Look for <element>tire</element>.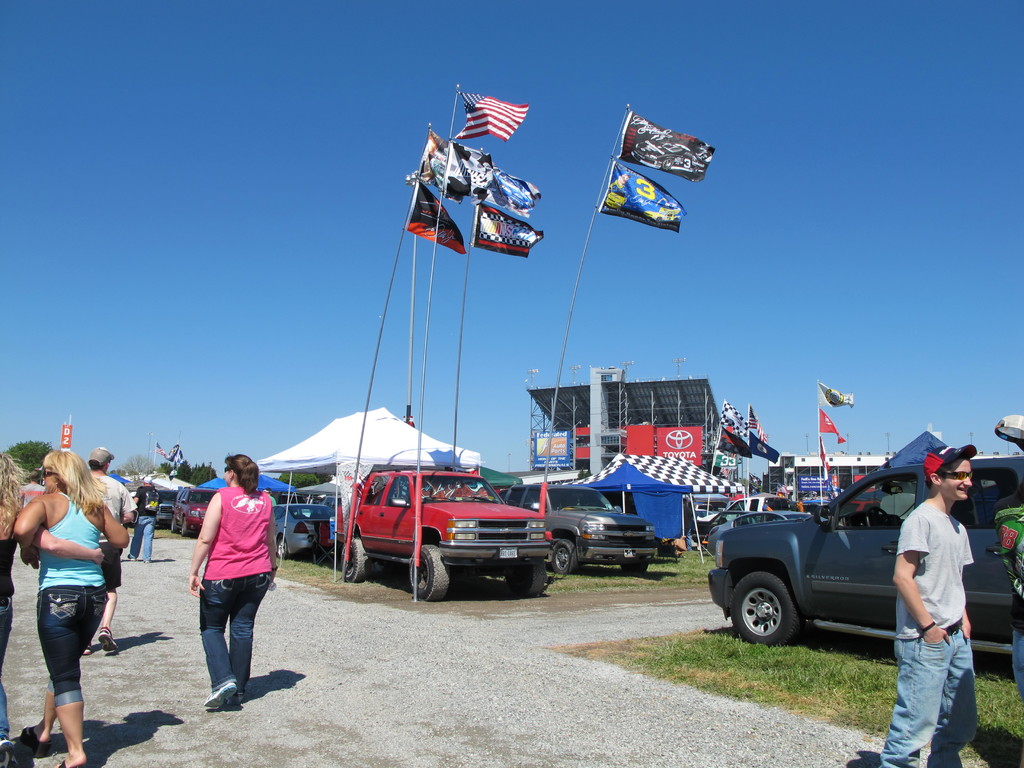
Found: locate(172, 516, 177, 532).
